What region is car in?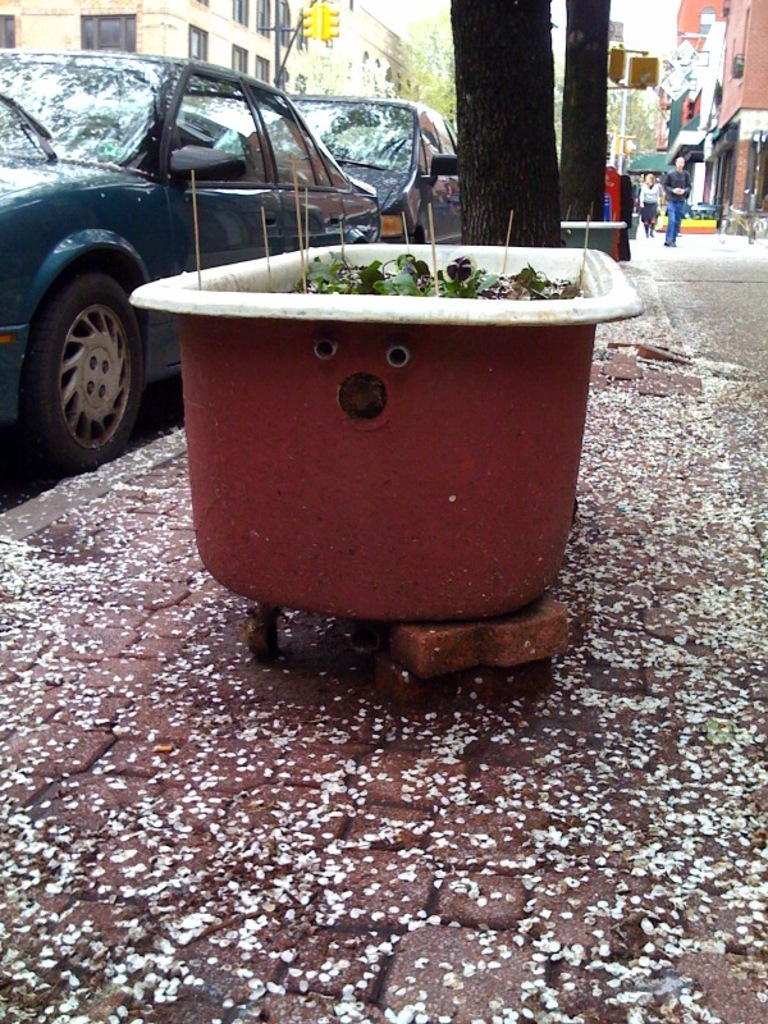
pyautogui.locateOnScreen(284, 95, 461, 246).
